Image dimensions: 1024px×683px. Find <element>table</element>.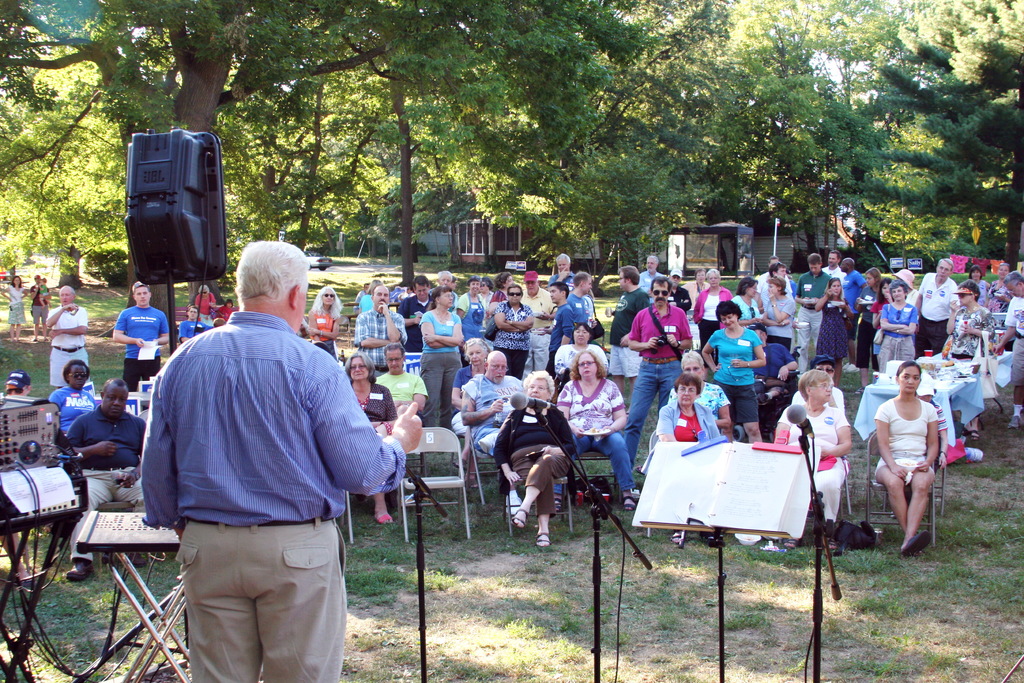
(942, 338, 1018, 403).
